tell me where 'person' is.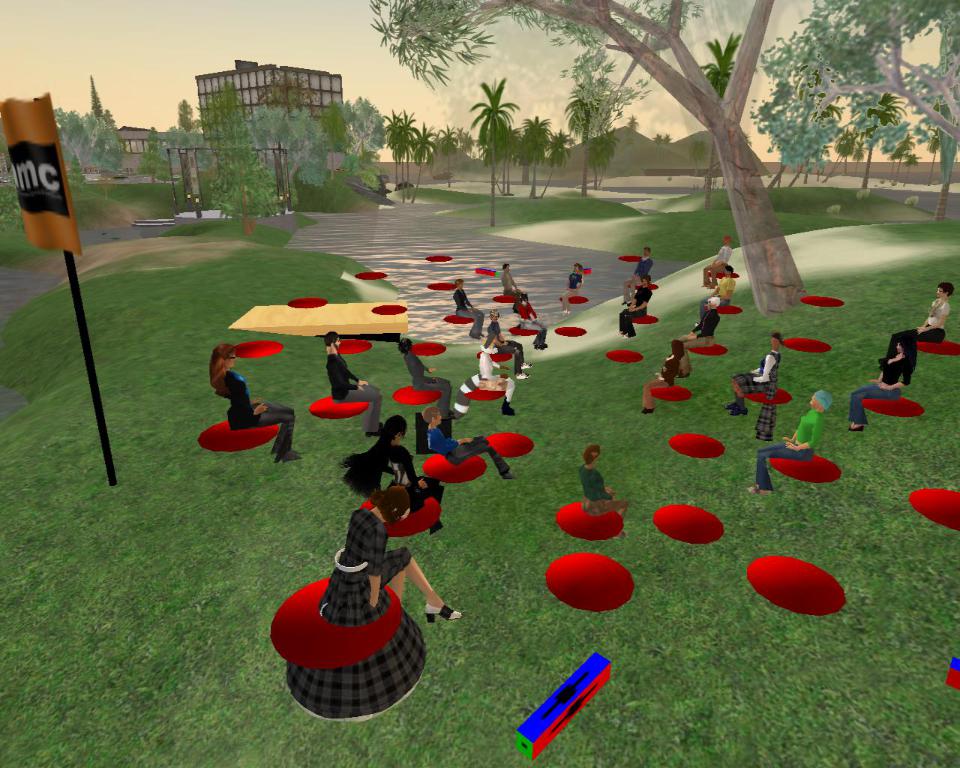
'person' is at Rect(478, 309, 540, 383).
